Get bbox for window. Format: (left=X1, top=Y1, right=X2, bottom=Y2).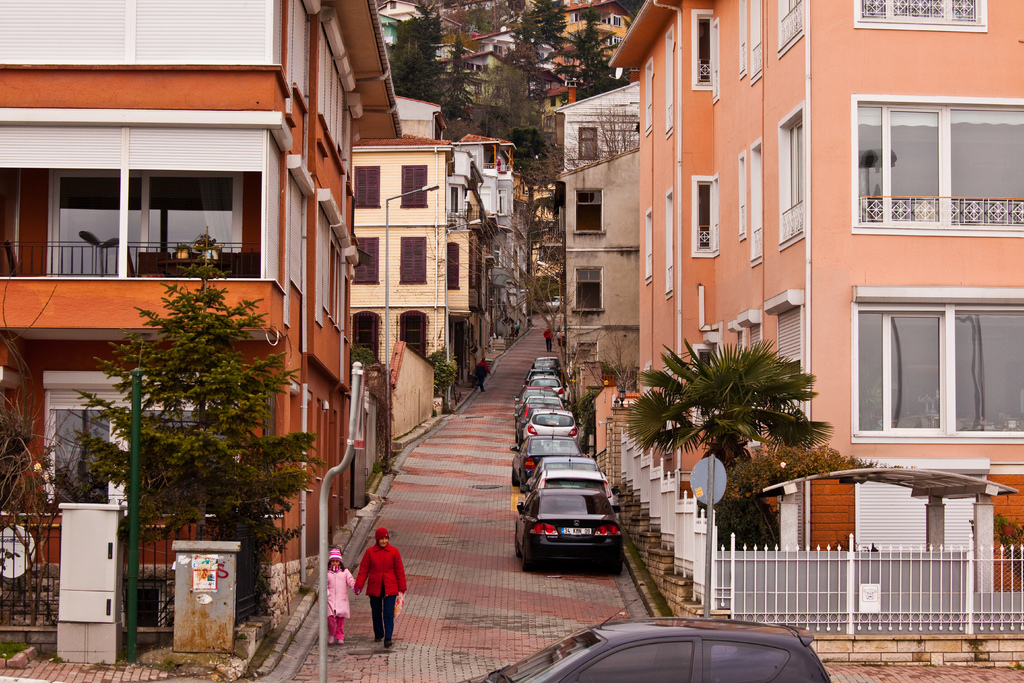
(left=738, top=309, right=767, bottom=351).
